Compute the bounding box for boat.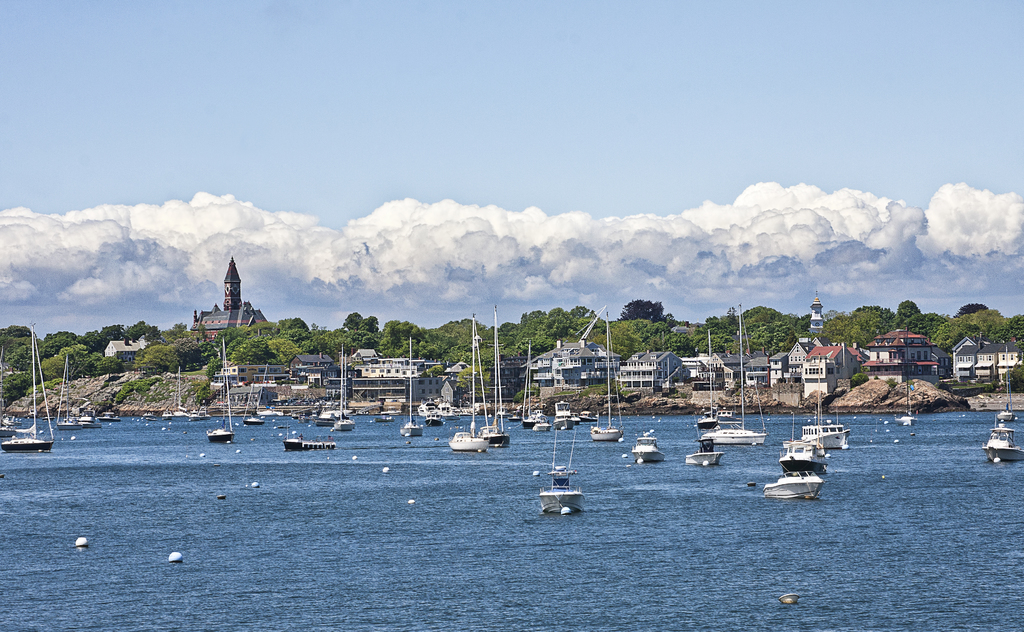
(522, 341, 548, 427).
